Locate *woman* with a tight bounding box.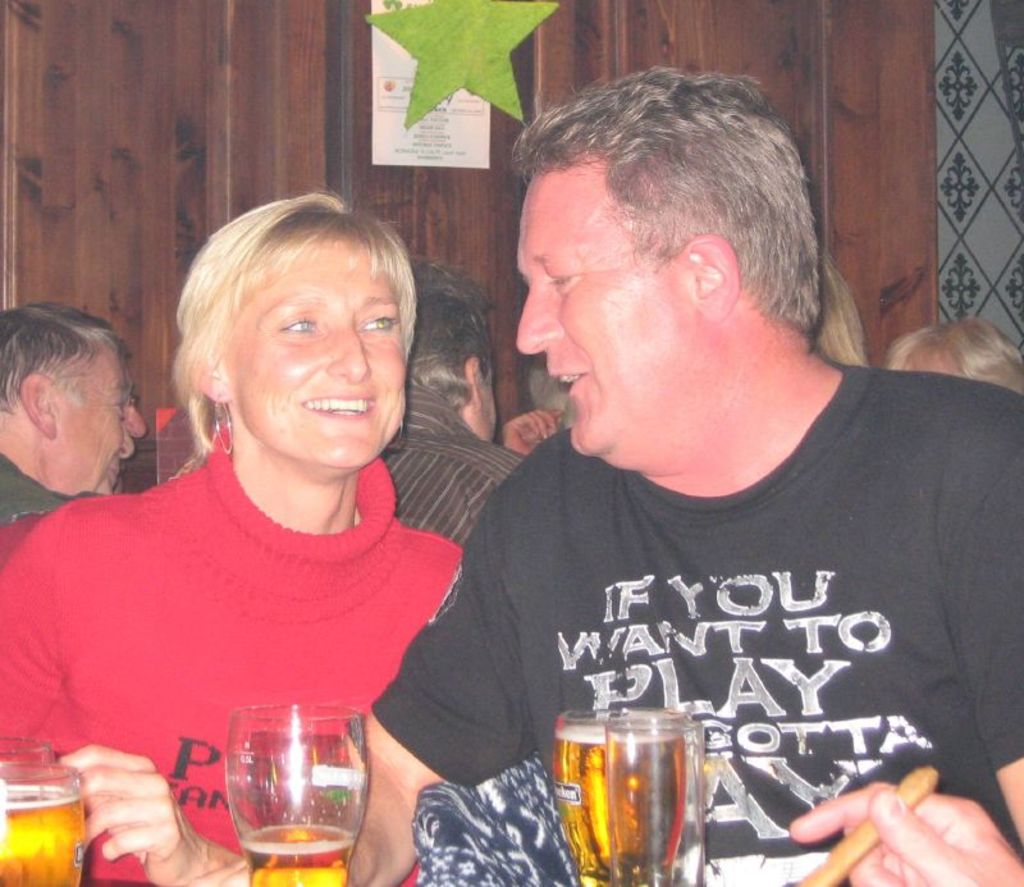
[left=31, top=175, right=521, bottom=867].
